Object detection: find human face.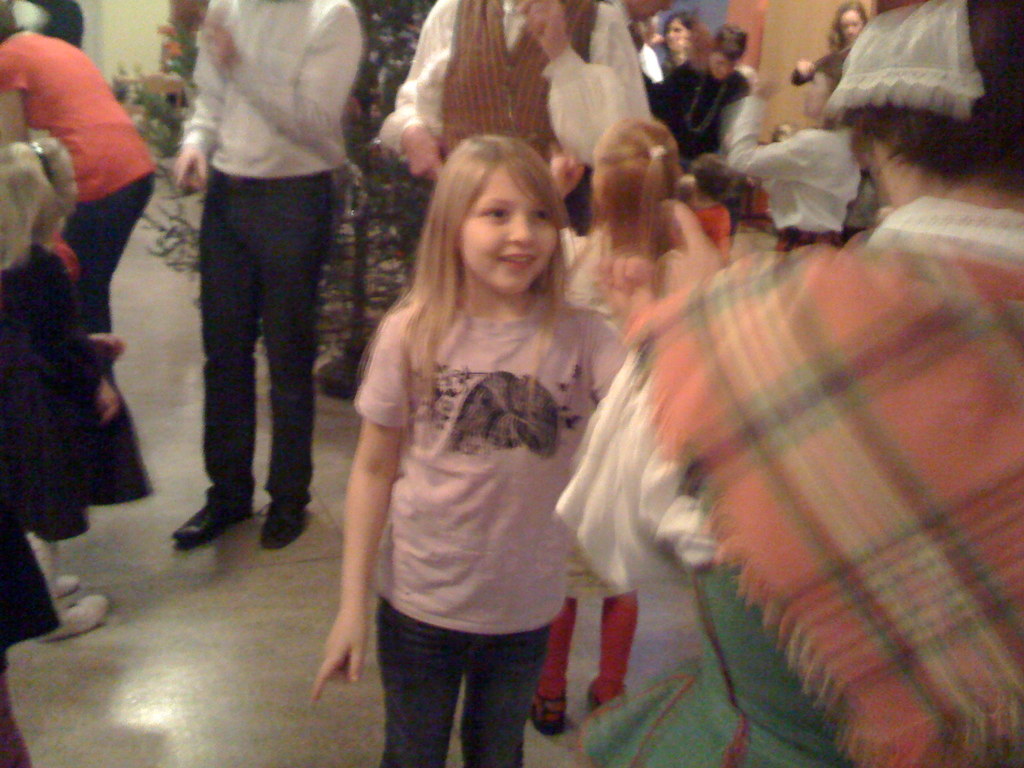
box(465, 166, 556, 297).
